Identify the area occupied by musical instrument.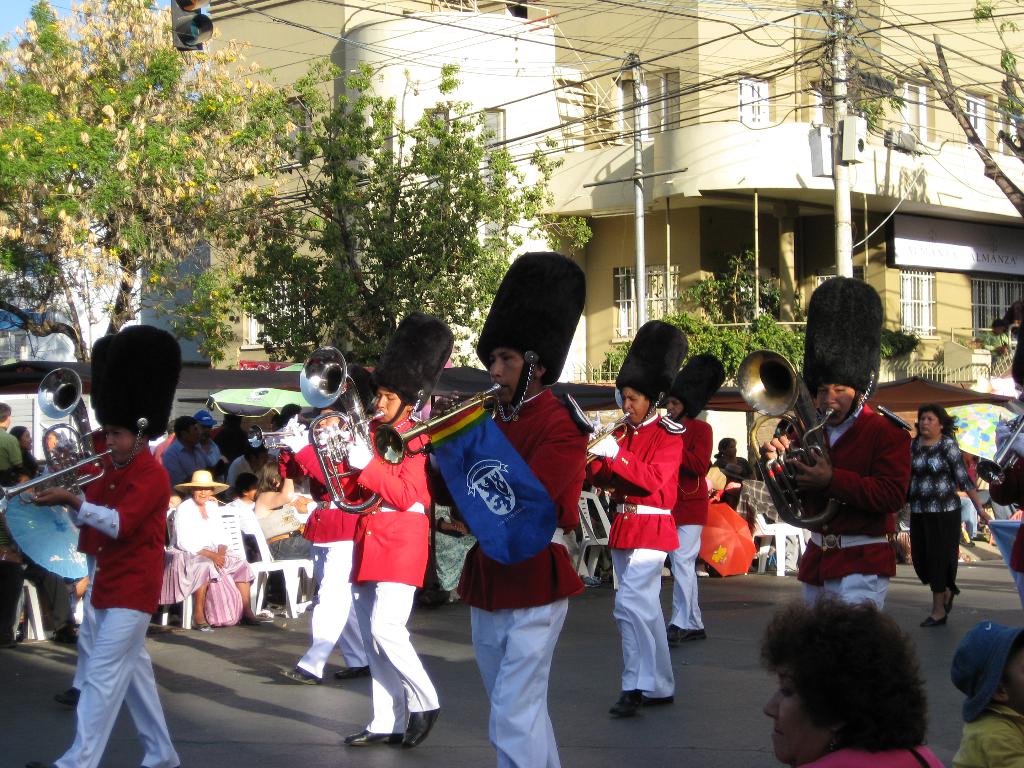
Area: (0, 369, 154, 494).
